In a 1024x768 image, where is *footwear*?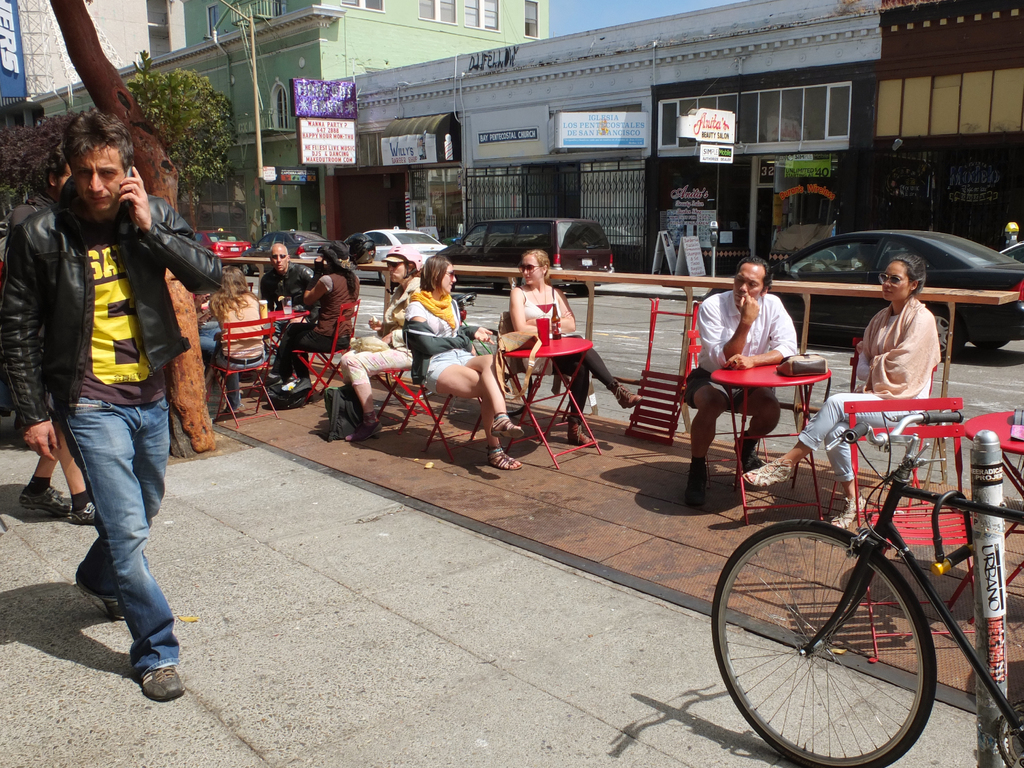
(x1=684, y1=458, x2=713, y2=505).
